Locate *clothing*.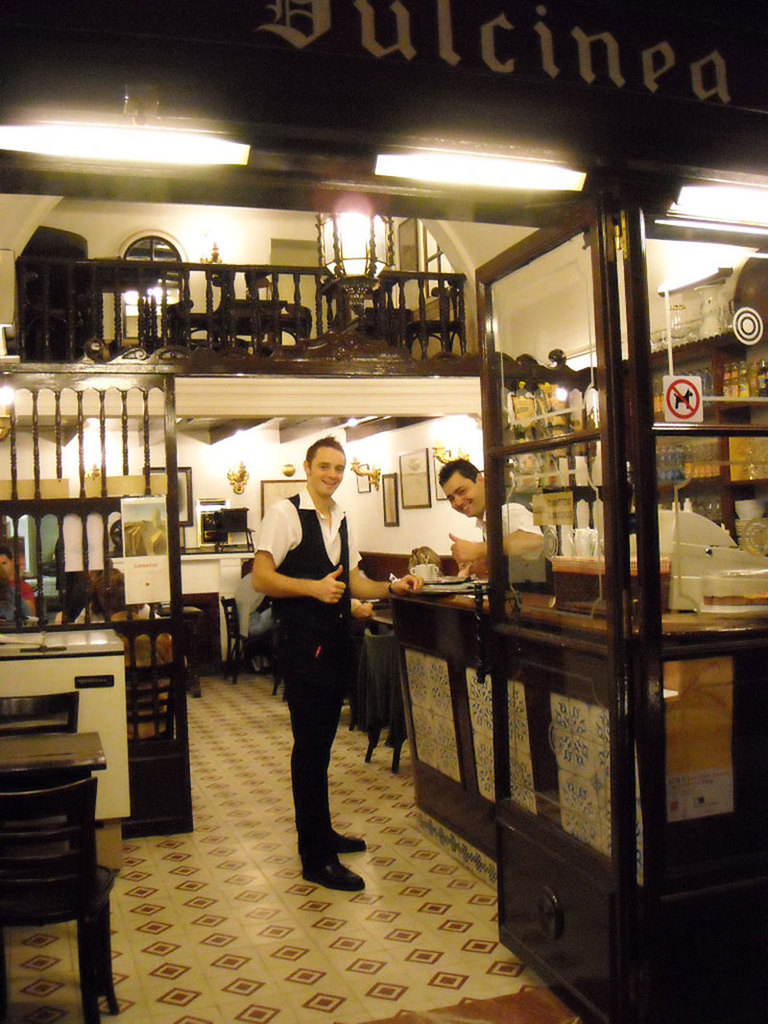
Bounding box: [255,452,383,833].
